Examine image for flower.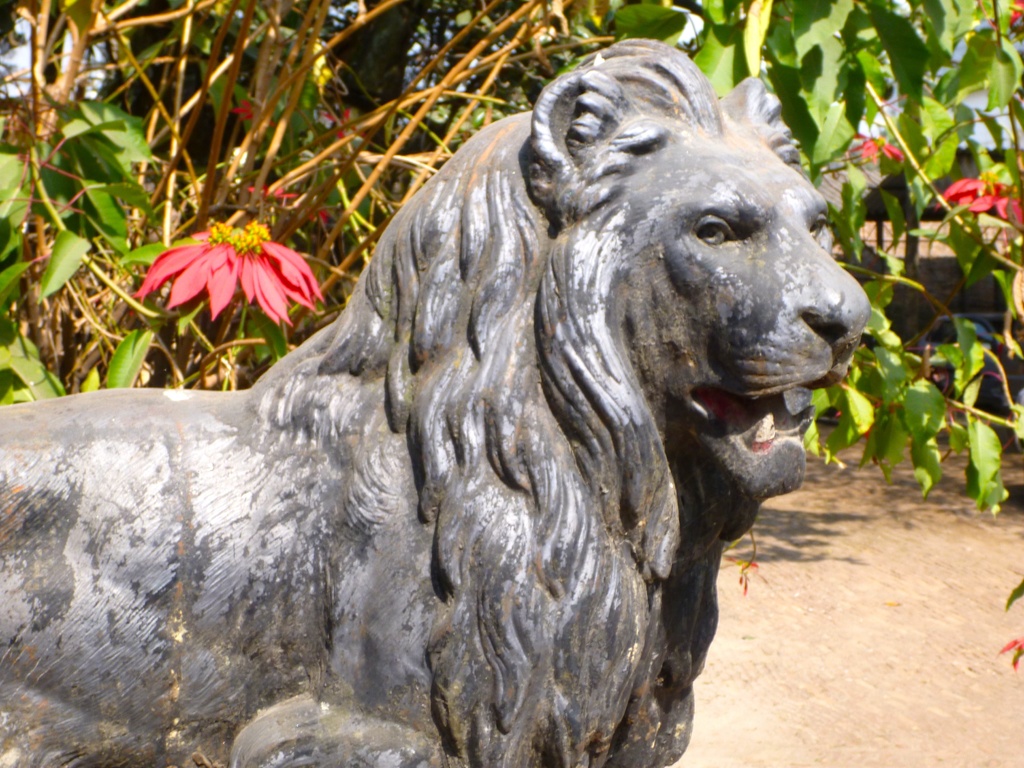
Examination result: box(130, 202, 326, 333).
